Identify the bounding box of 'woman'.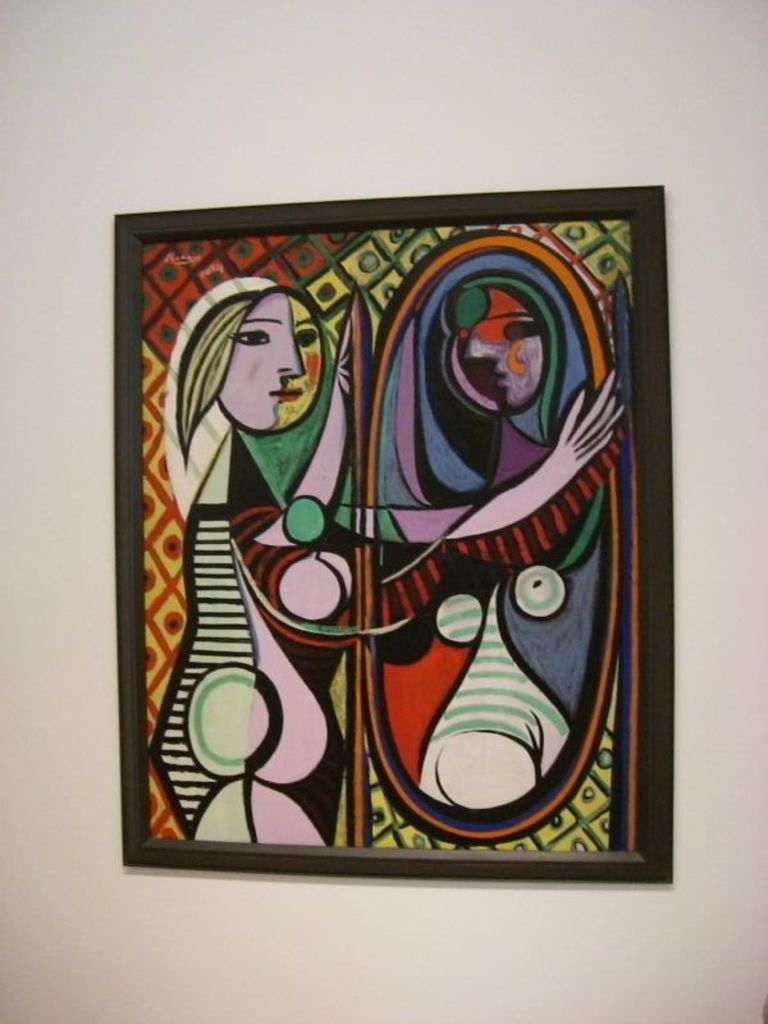
crop(168, 284, 314, 846).
